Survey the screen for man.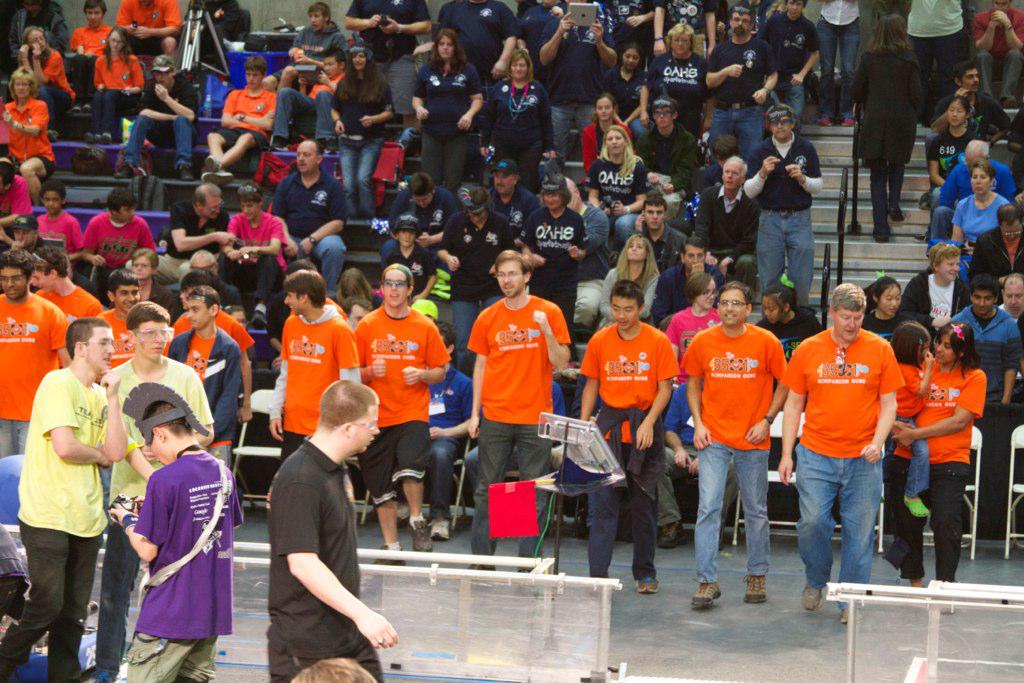
Survey found: l=703, t=5, r=768, b=157.
